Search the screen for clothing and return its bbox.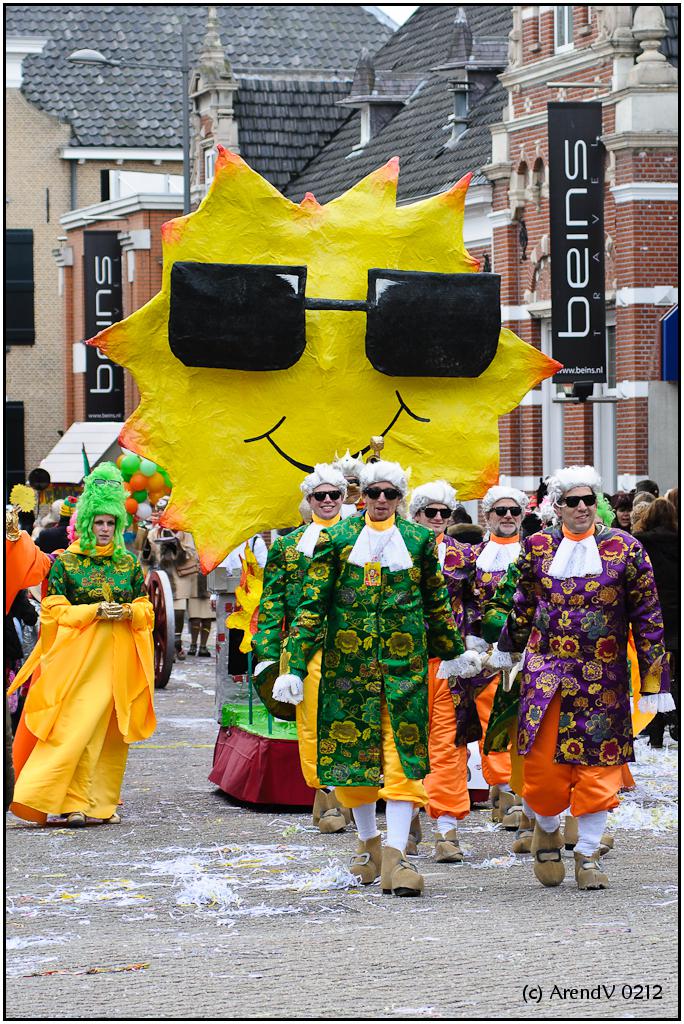
Found: bbox=(18, 527, 155, 811).
